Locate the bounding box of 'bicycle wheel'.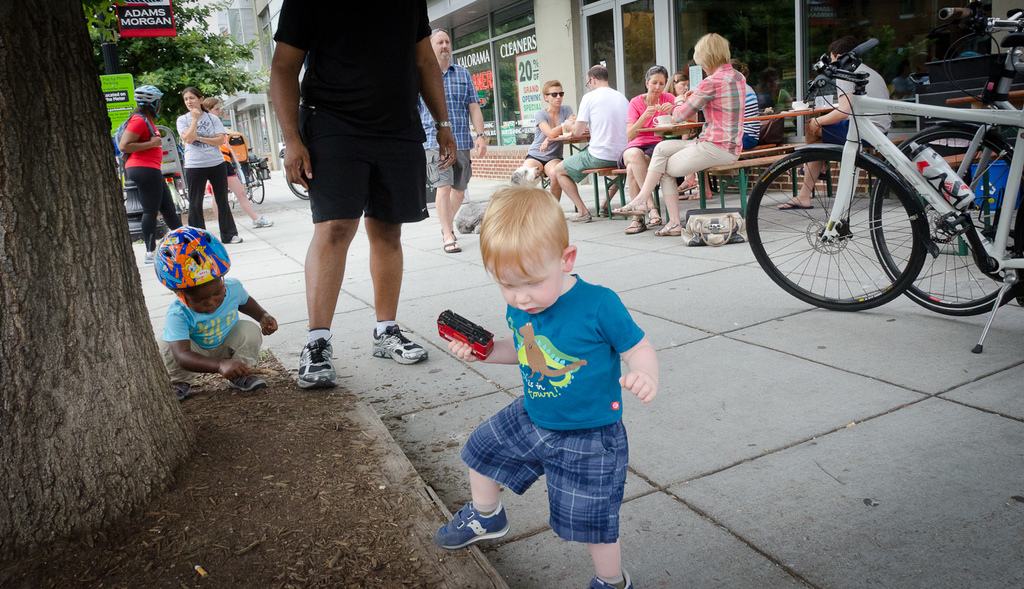
Bounding box: <bbox>744, 147, 927, 315</bbox>.
